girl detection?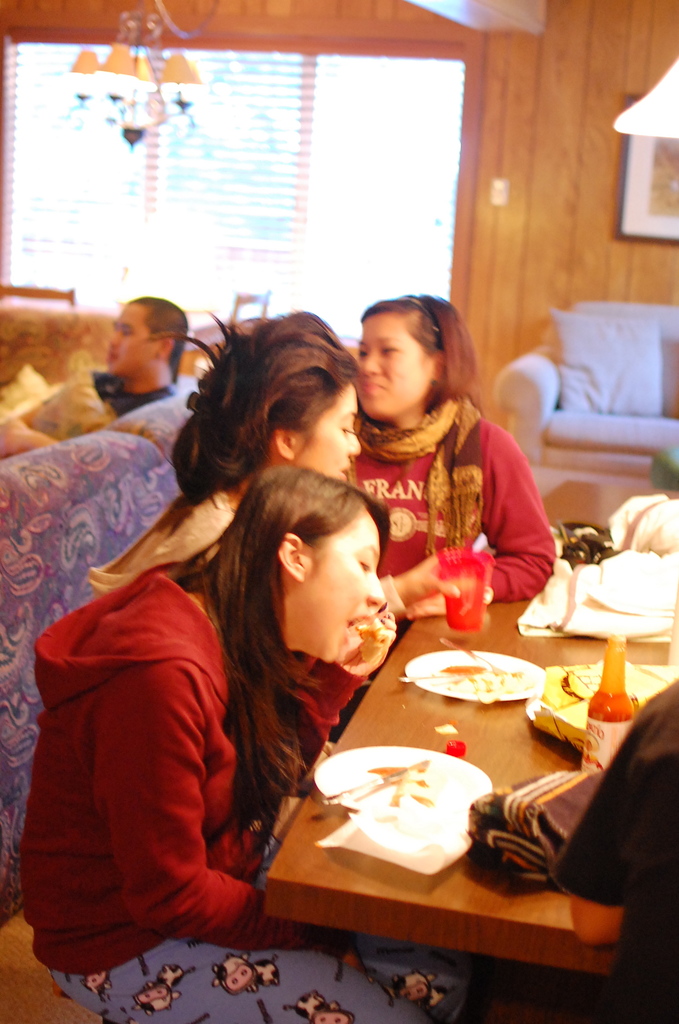
<region>366, 295, 545, 608</region>
